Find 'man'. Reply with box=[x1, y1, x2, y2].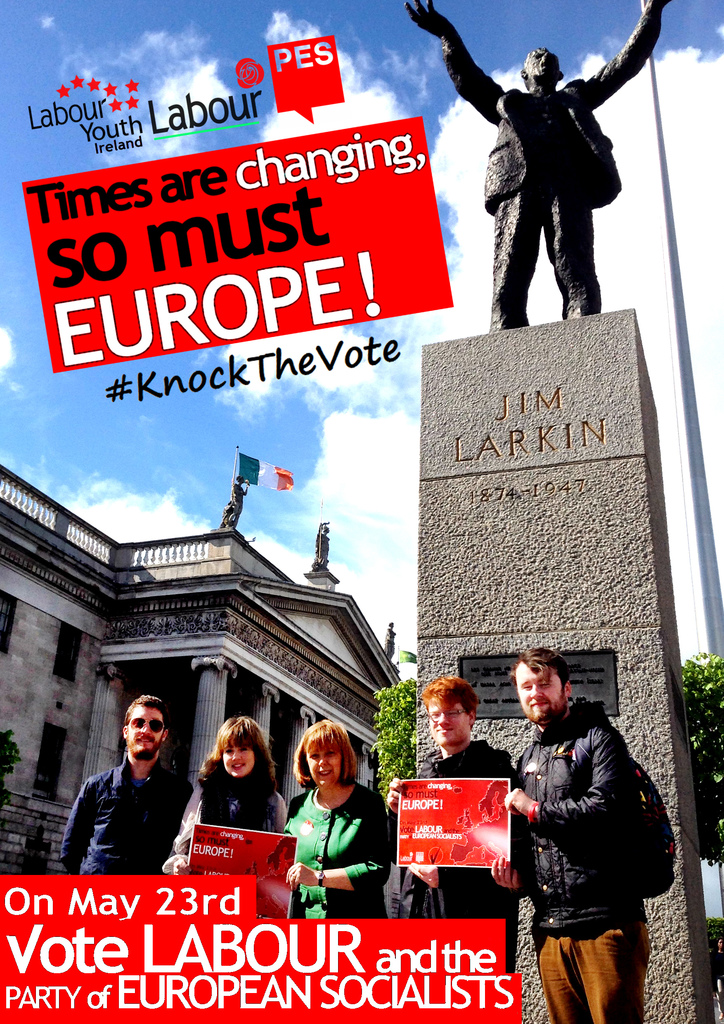
box=[374, 665, 522, 980].
